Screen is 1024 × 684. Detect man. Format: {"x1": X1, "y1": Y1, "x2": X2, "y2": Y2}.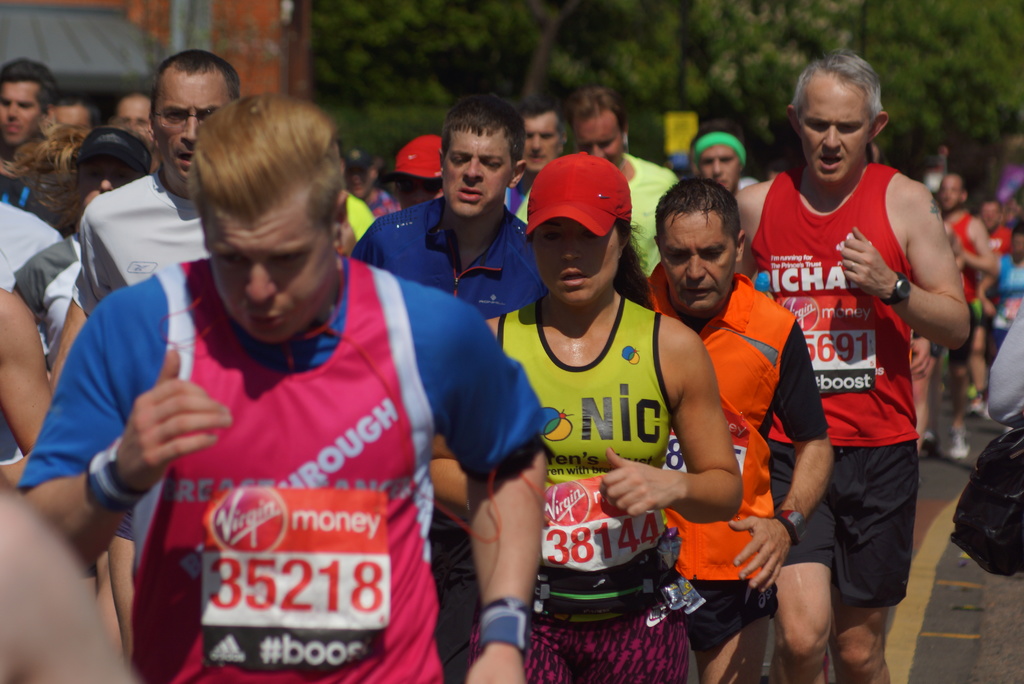
{"x1": 349, "y1": 99, "x2": 535, "y2": 342}.
